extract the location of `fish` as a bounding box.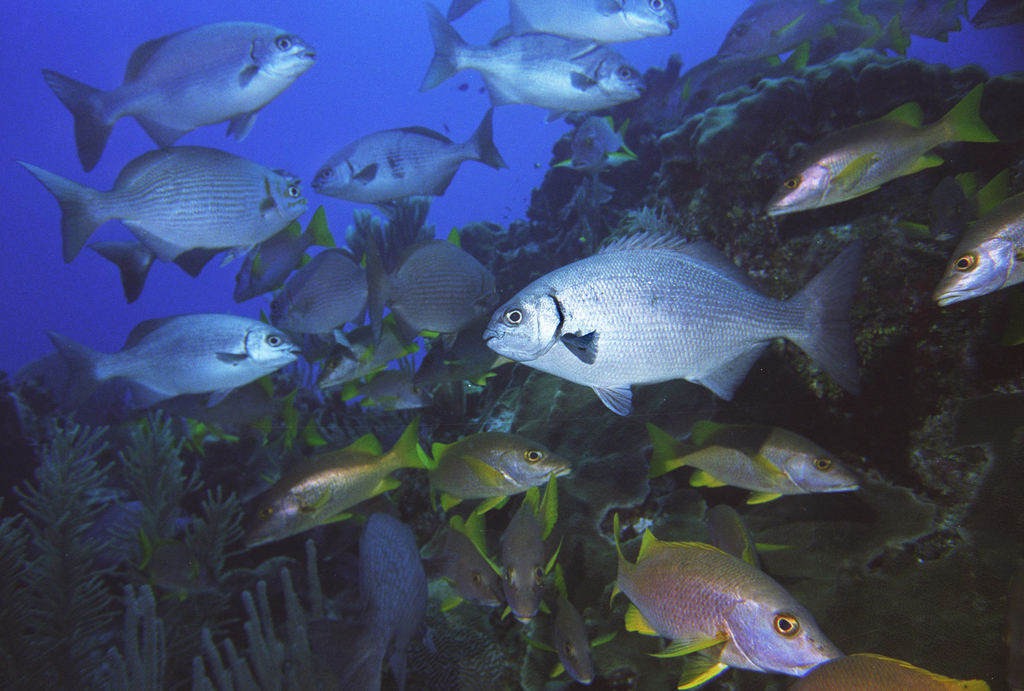
(40, 13, 320, 175).
